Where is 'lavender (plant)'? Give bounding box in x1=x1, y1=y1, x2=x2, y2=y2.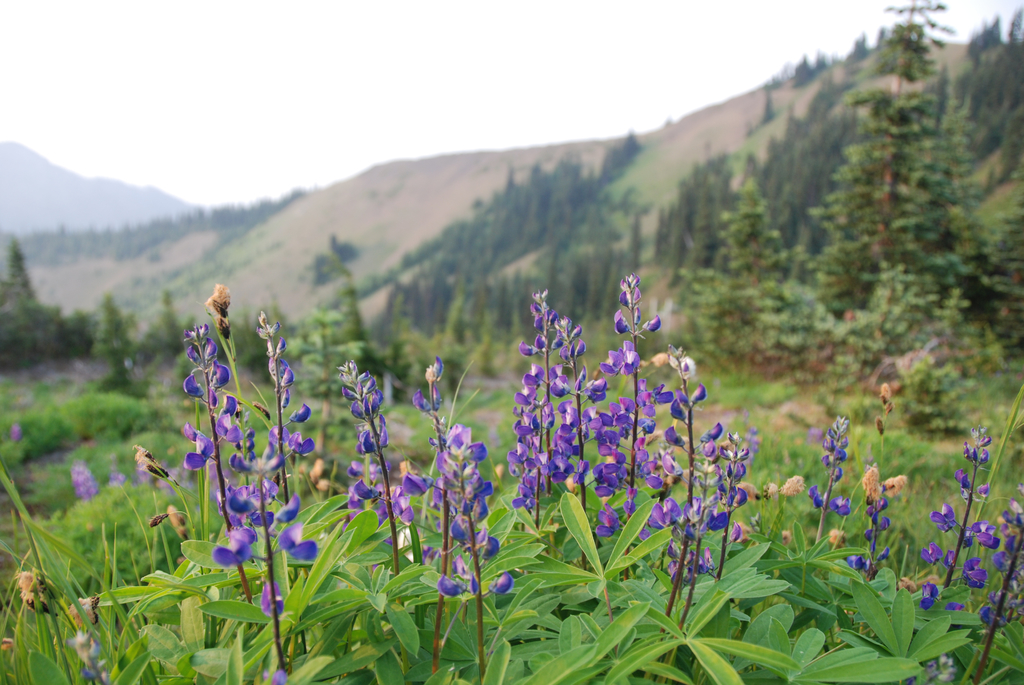
x1=933, y1=516, x2=1023, y2=684.
